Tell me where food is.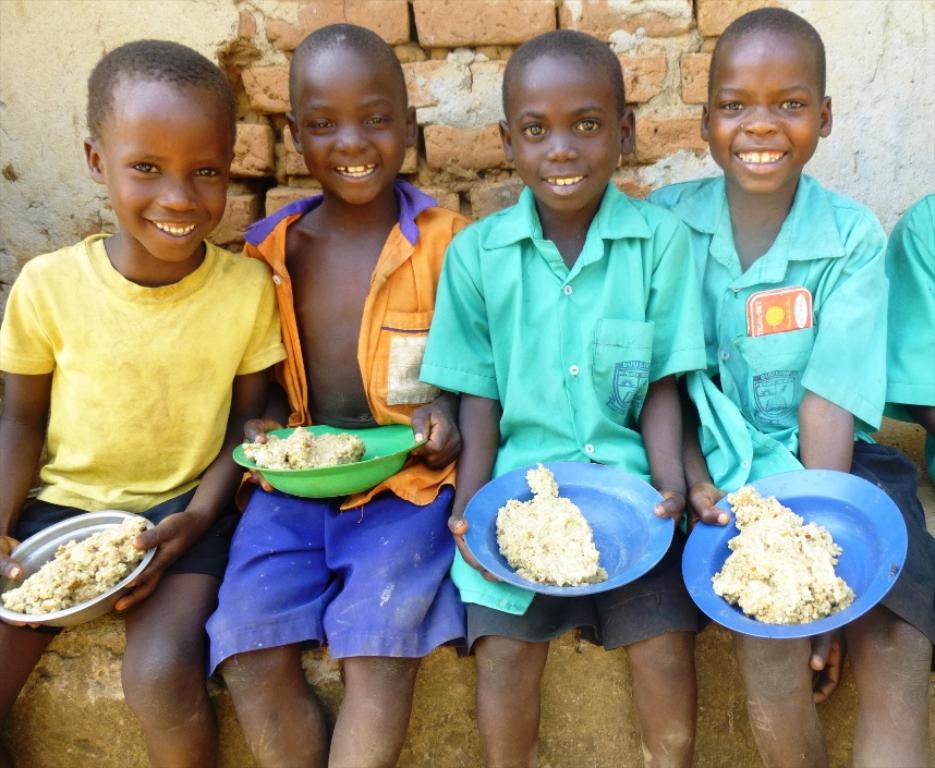
food is at pyautogui.locateOnScreen(4, 516, 148, 617).
